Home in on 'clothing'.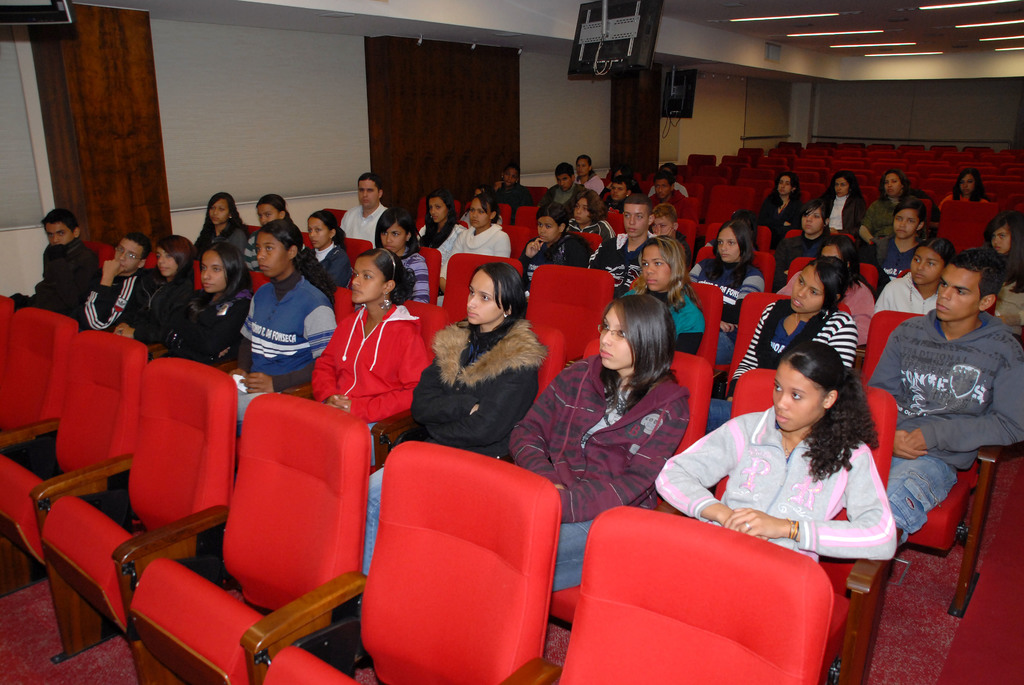
Homed in at 735,299,860,386.
